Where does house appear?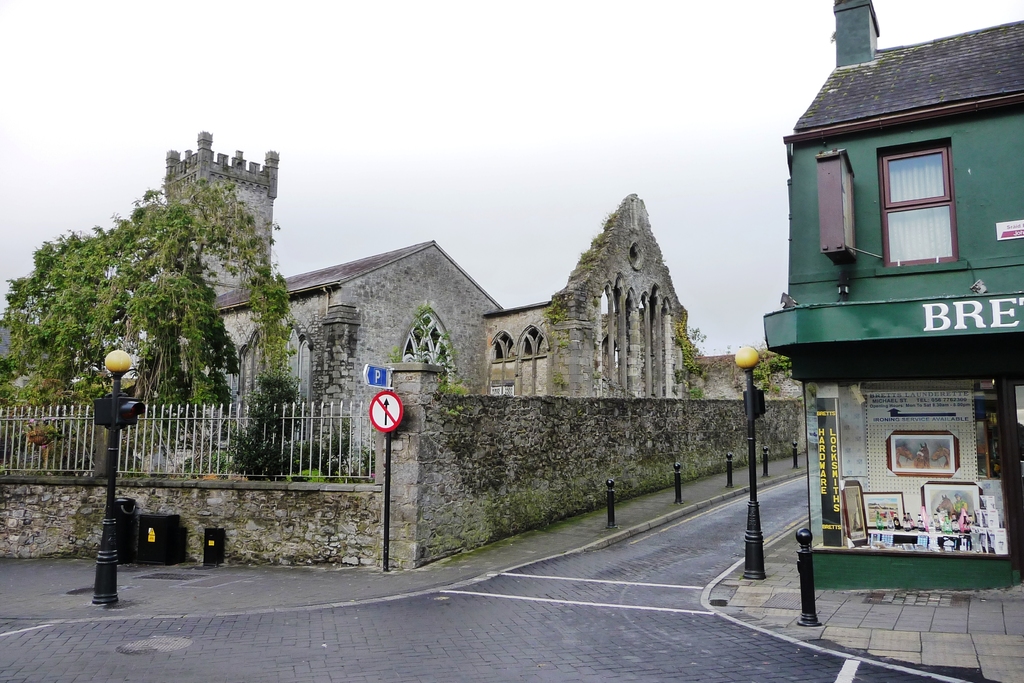
Appears at Rect(203, 235, 502, 479).
